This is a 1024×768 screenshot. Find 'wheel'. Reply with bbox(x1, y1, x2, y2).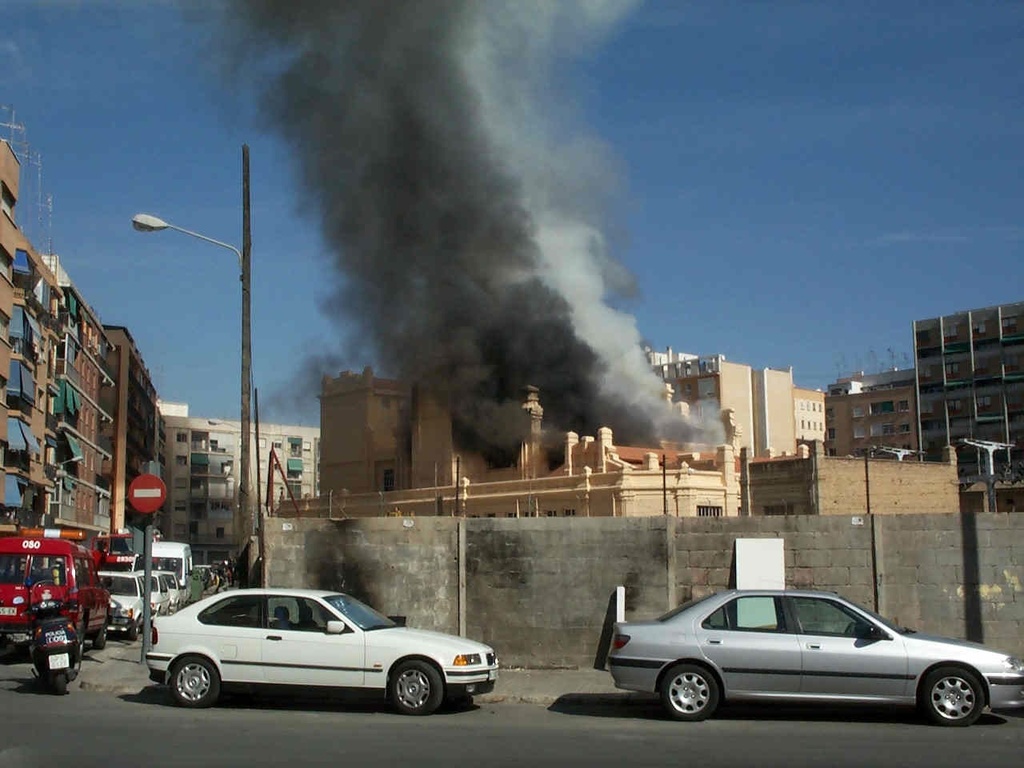
bbox(657, 660, 718, 718).
